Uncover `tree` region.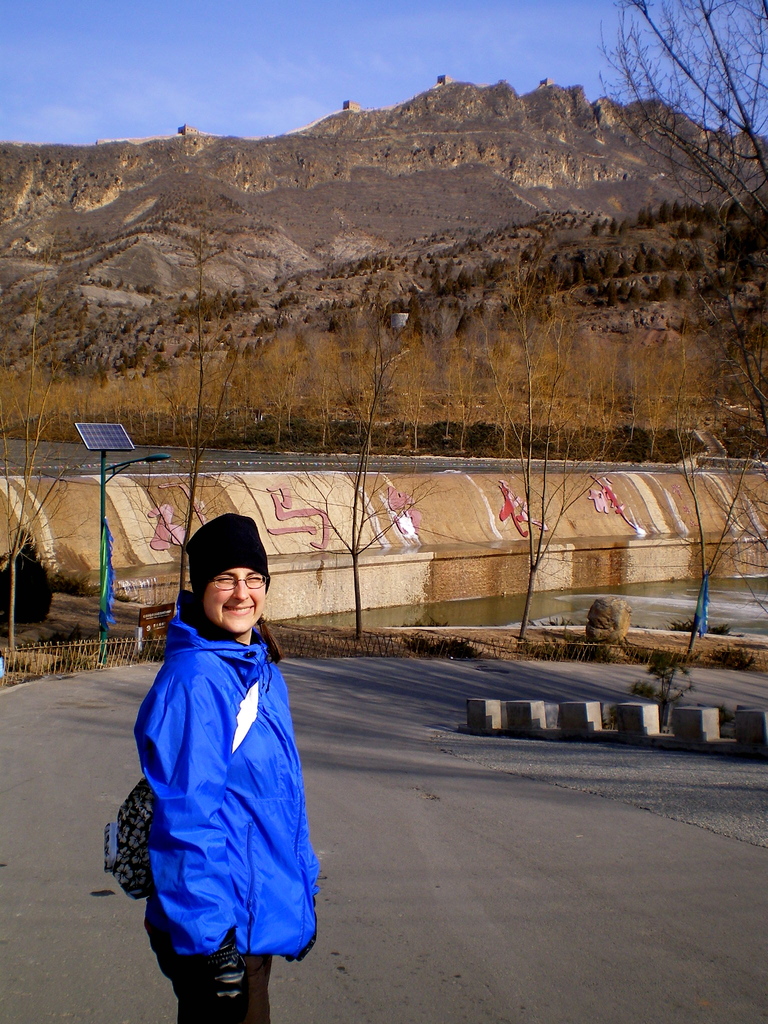
Uncovered: (589, 0, 767, 464).
